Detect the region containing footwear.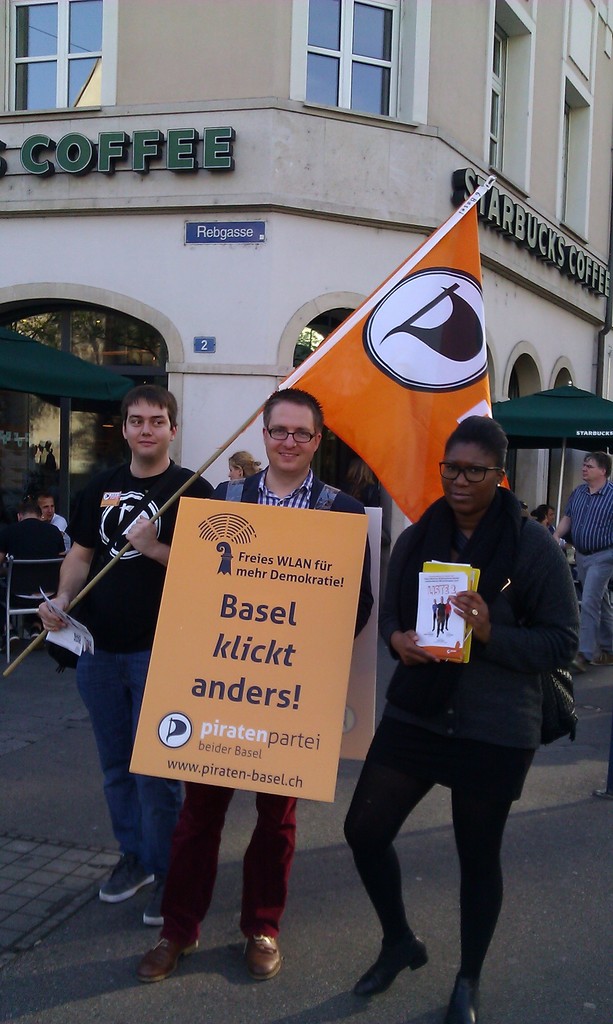
rect(354, 935, 420, 991).
